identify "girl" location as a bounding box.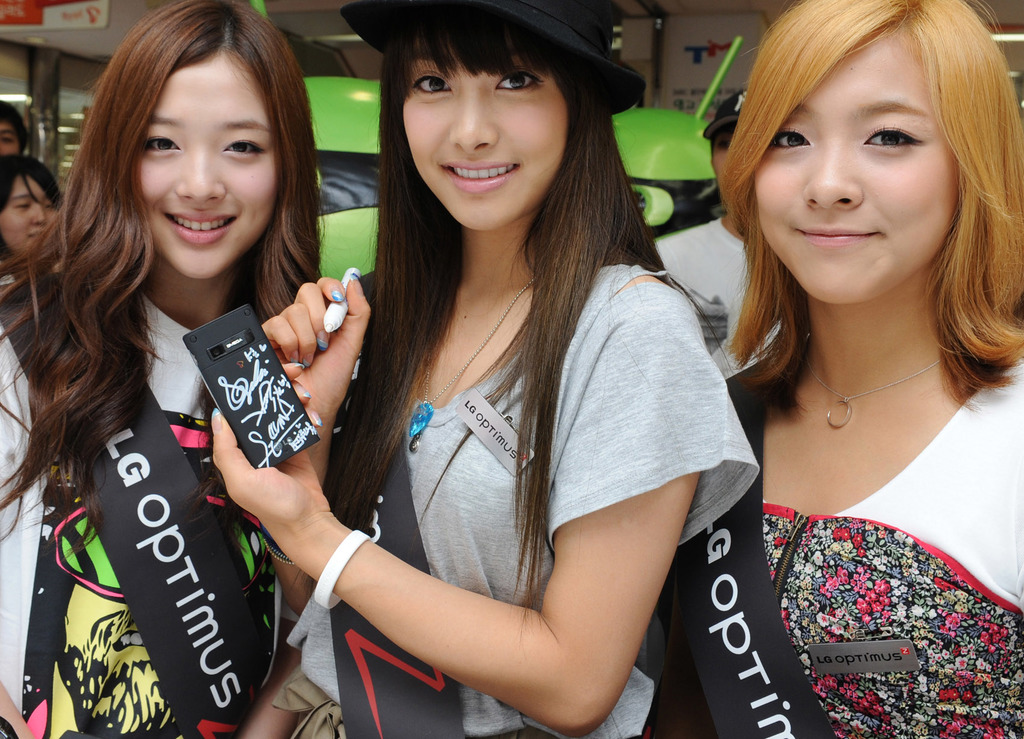
(0,0,326,738).
